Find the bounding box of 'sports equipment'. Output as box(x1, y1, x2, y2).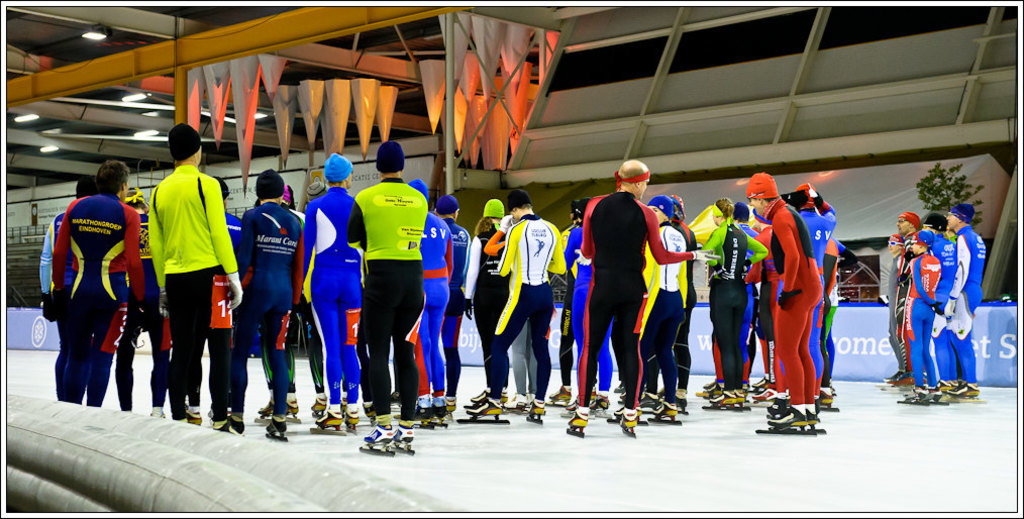
box(286, 391, 302, 416).
